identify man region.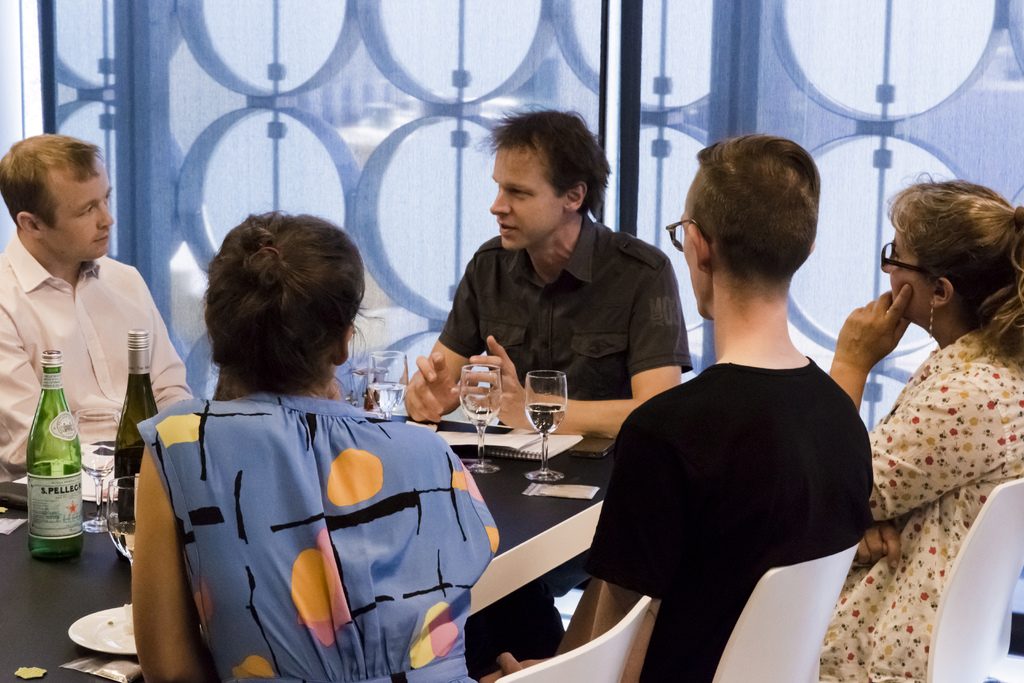
Region: <region>399, 100, 696, 439</region>.
